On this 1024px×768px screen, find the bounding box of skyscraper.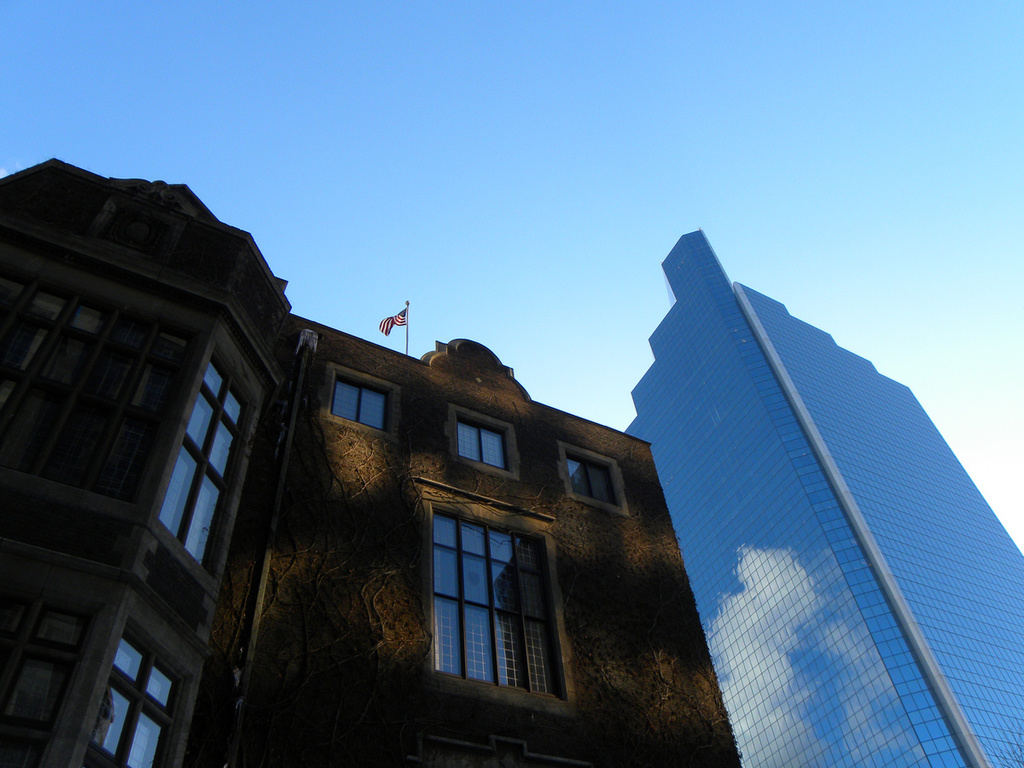
Bounding box: 612:234:1015:748.
